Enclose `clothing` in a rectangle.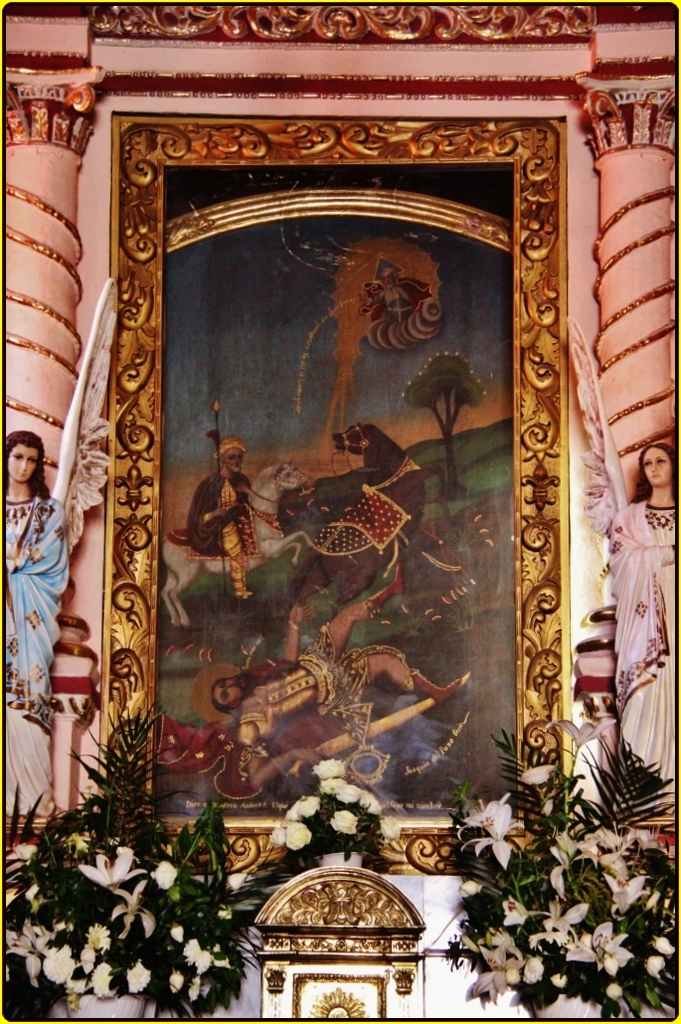
(239, 620, 408, 744).
